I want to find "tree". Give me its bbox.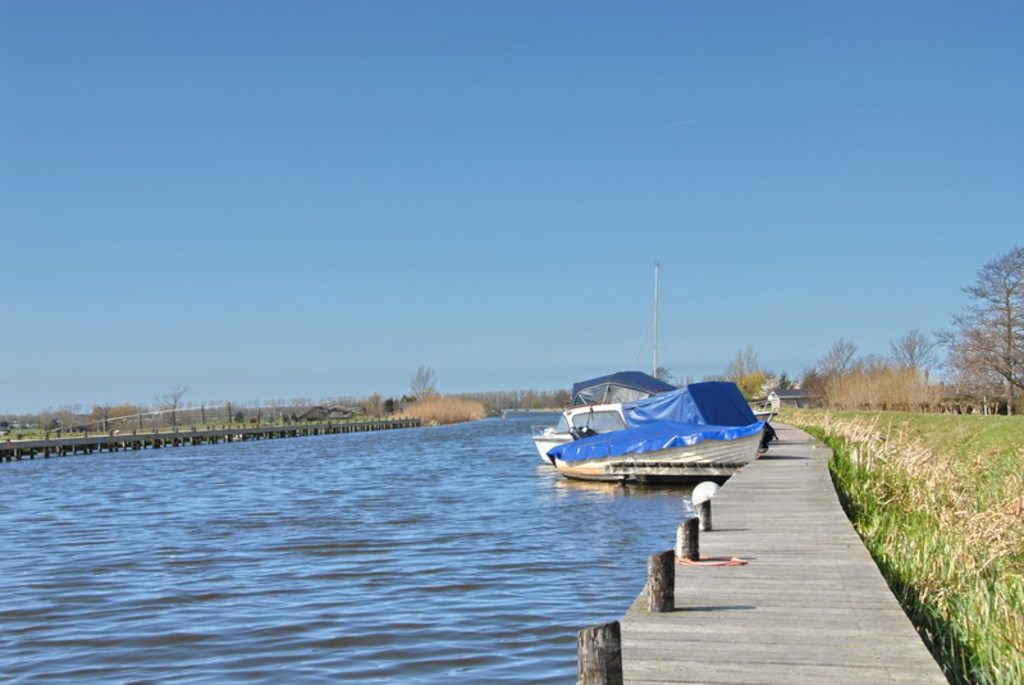
[882, 324, 938, 373].
